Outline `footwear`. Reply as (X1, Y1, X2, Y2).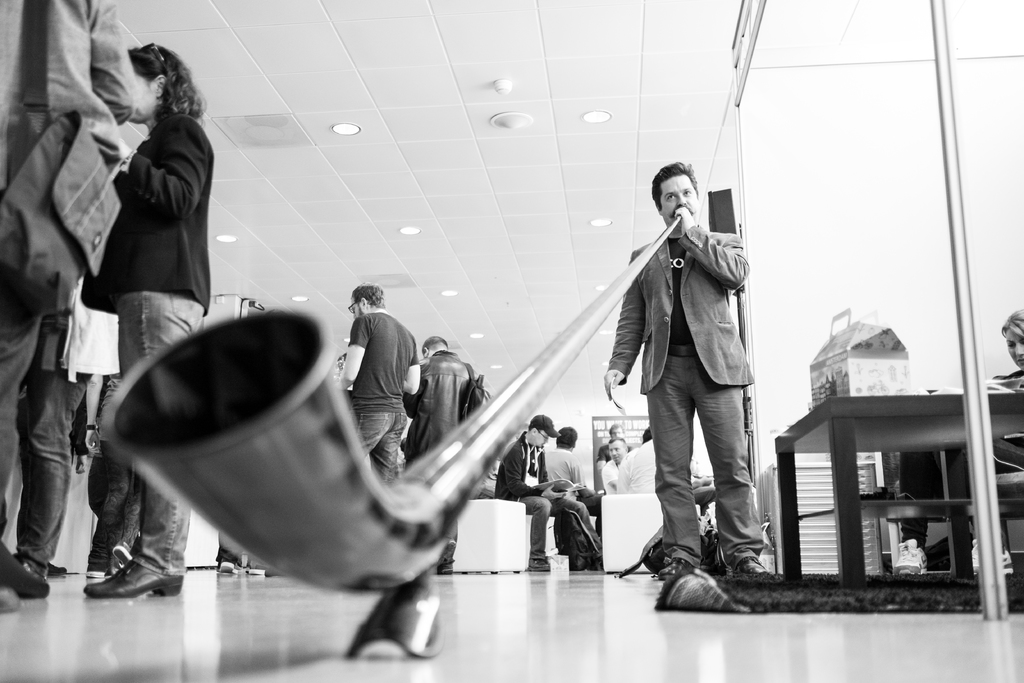
(736, 556, 765, 575).
